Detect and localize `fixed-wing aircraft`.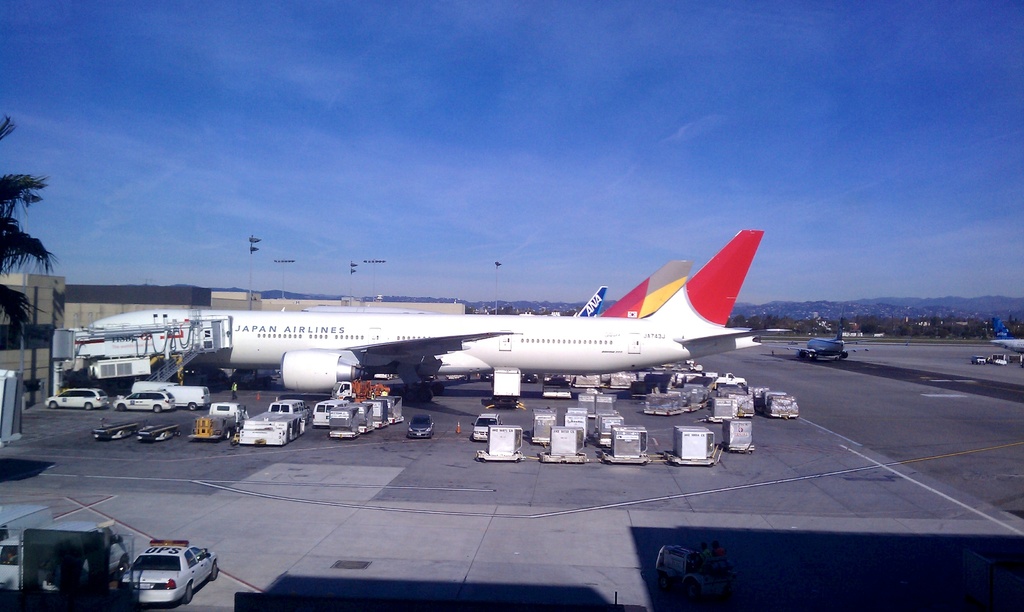
Localized at 69, 224, 792, 400.
